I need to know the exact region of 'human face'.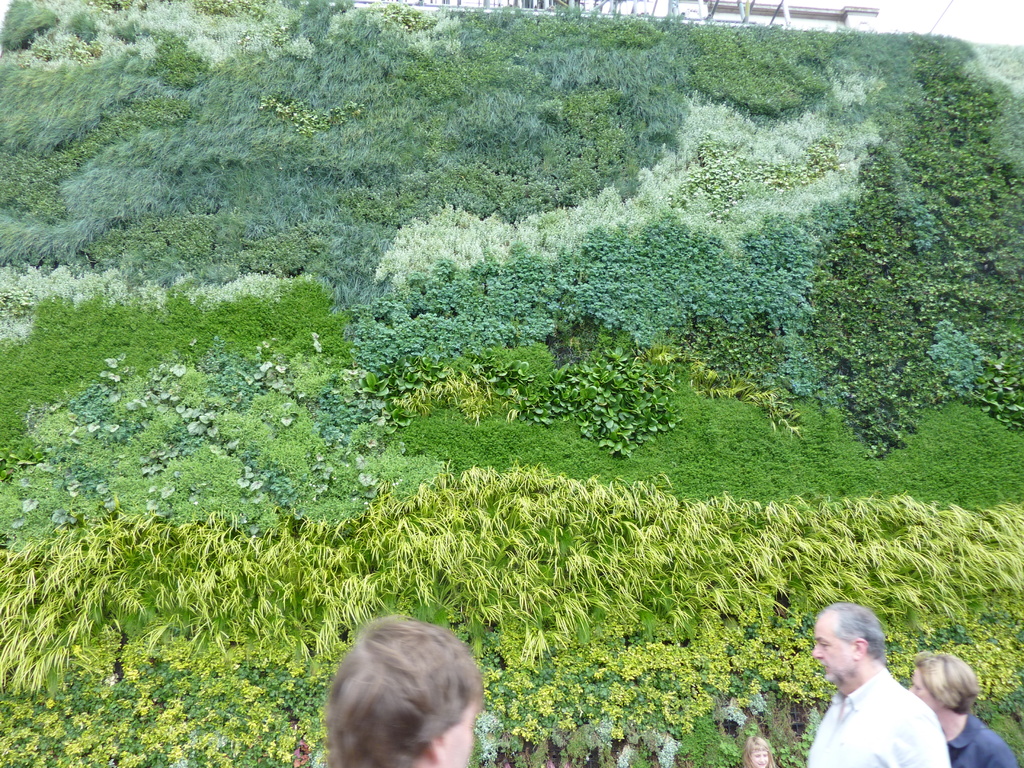
Region: 811:611:856:685.
